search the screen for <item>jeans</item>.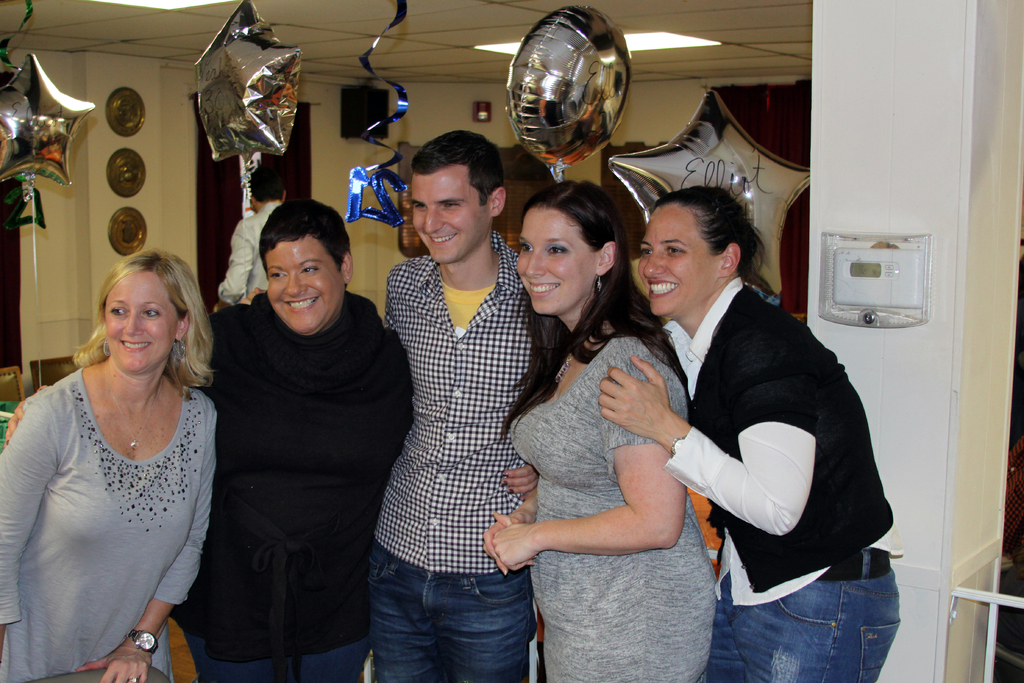
Found at (376,562,542,682).
